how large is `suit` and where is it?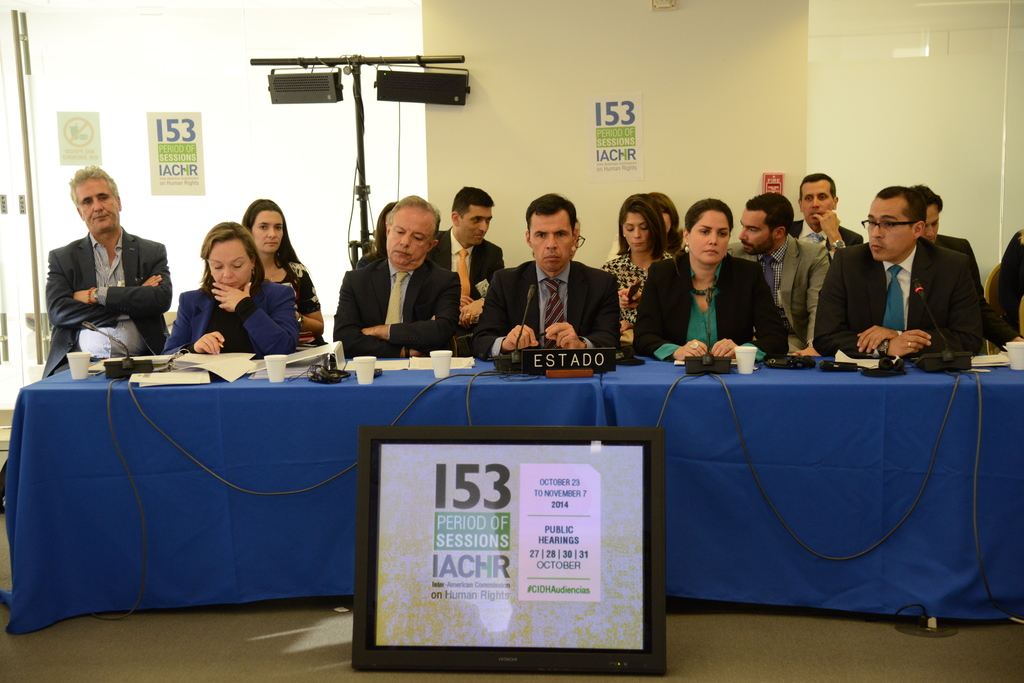
Bounding box: [34, 182, 167, 378].
